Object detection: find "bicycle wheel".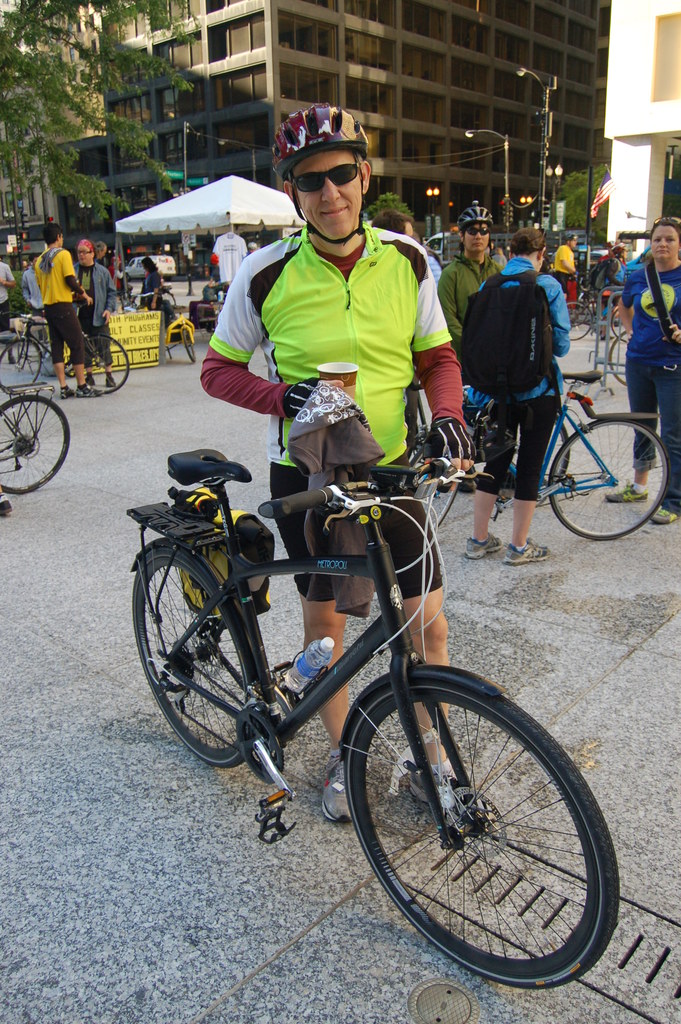
[0, 394, 71, 494].
